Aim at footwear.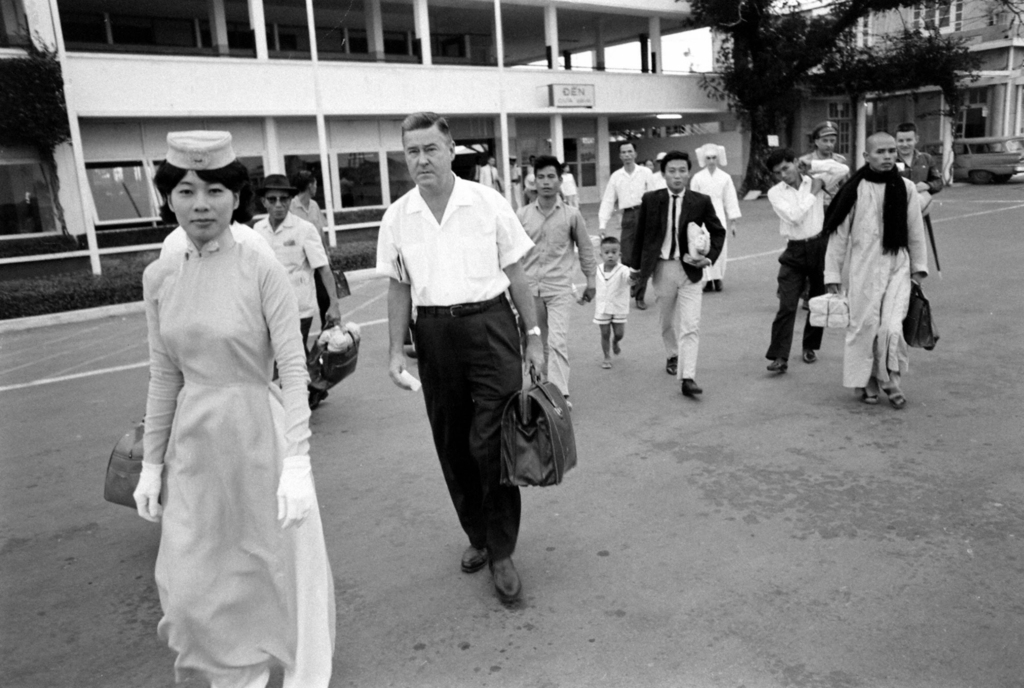
Aimed at (765,357,790,370).
